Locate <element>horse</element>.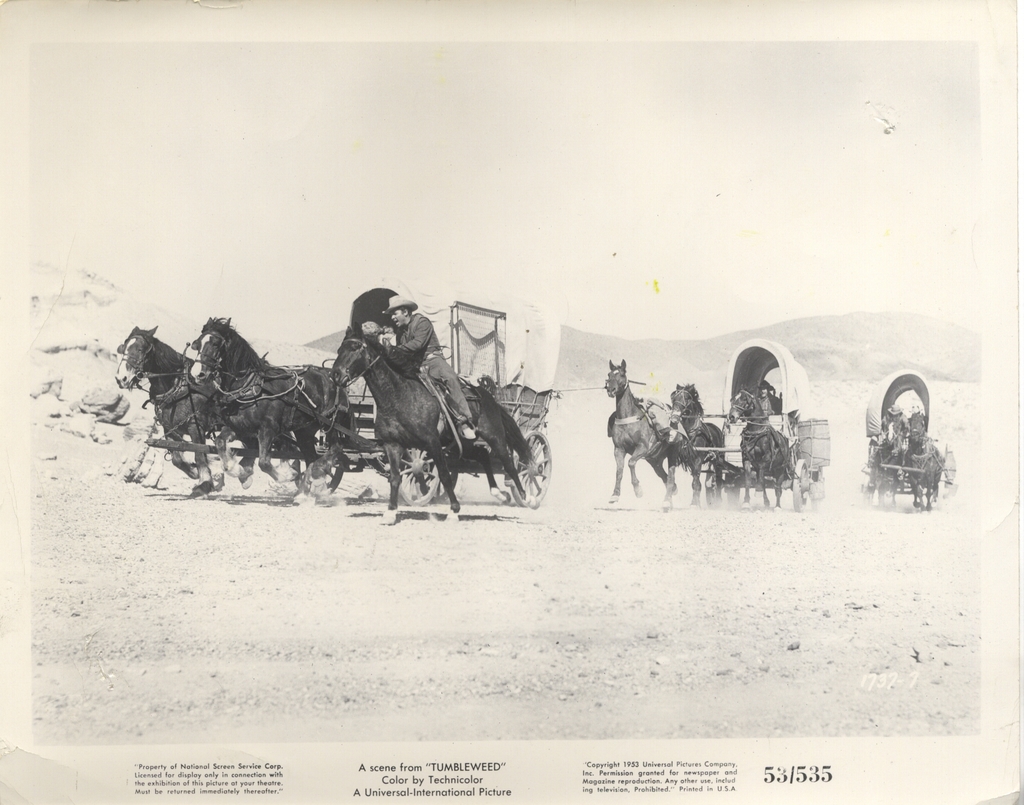
Bounding box: bbox=(723, 383, 793, 516).
